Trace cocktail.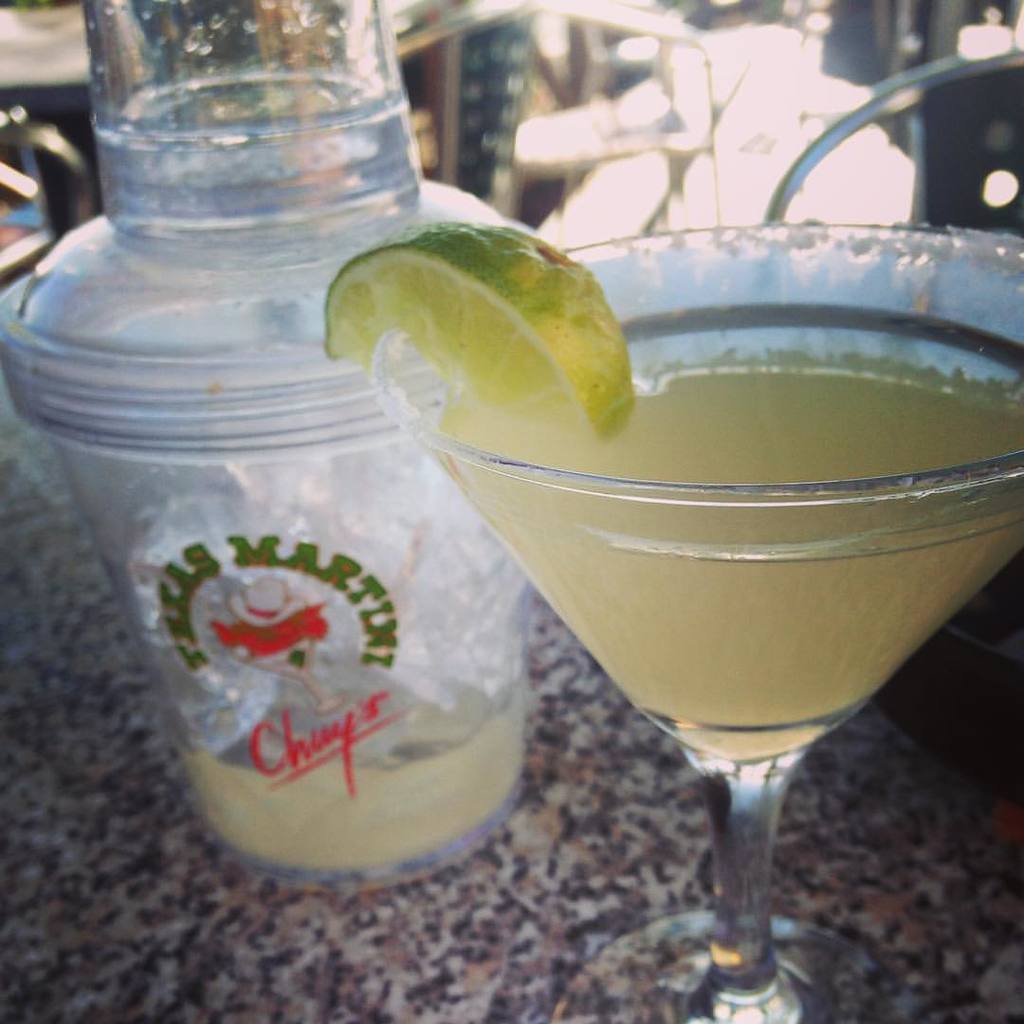
Traced to <bbox>0, 0, 525, 904</bbox>.
